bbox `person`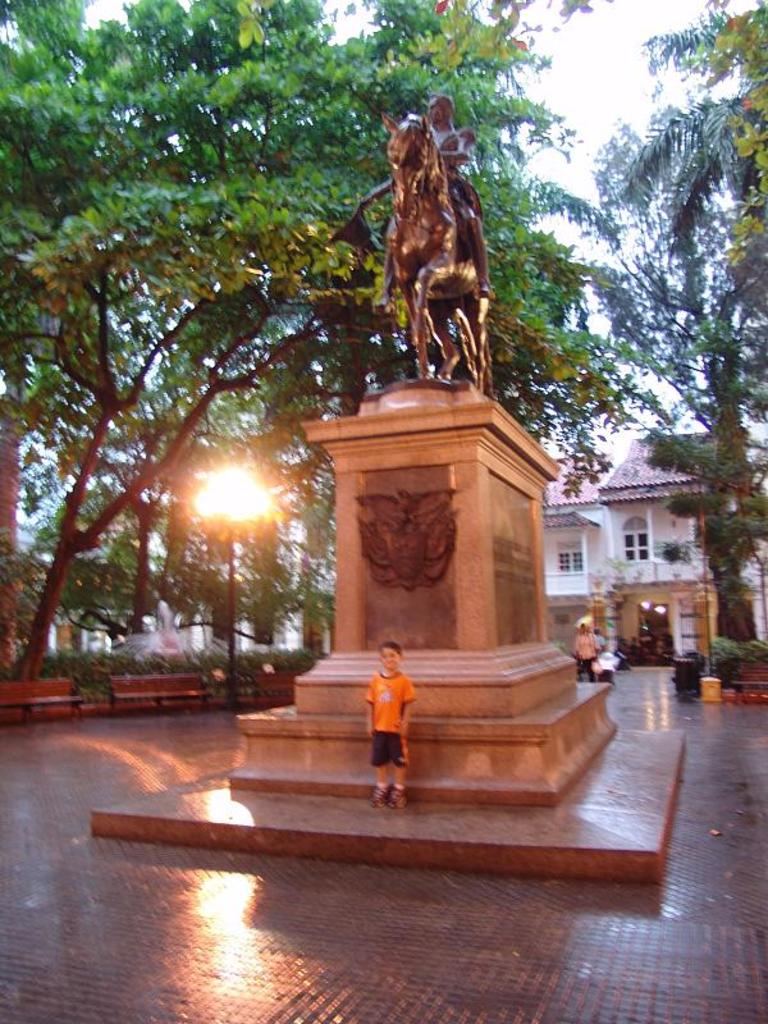
(380,96,494,312)
